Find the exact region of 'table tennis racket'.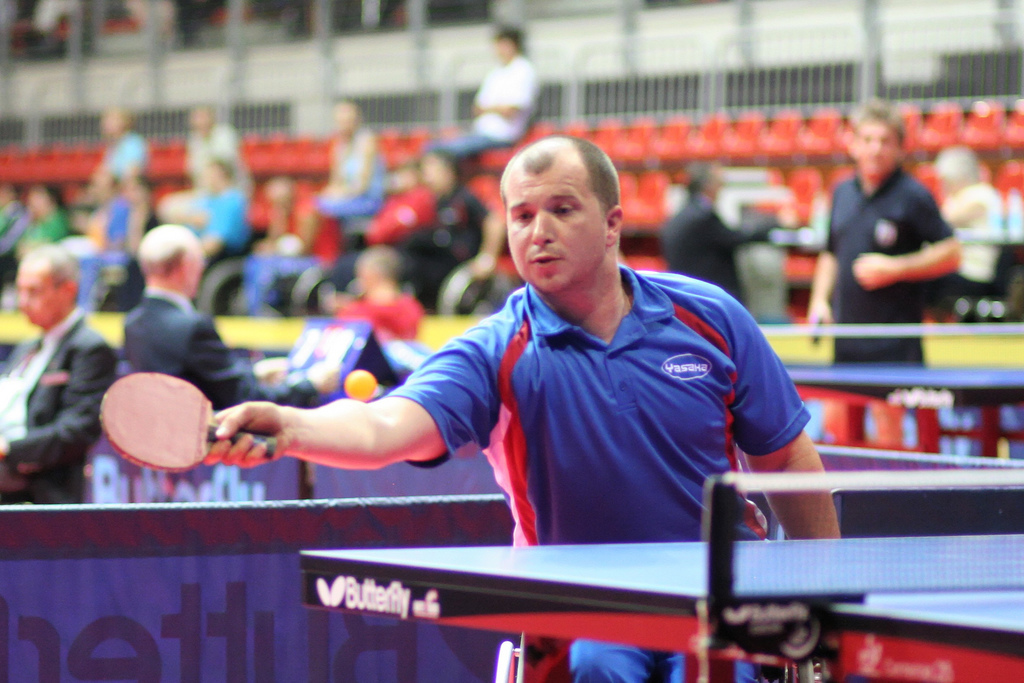
Exact region: [left=97, top=370, right=279, bottom=474].
